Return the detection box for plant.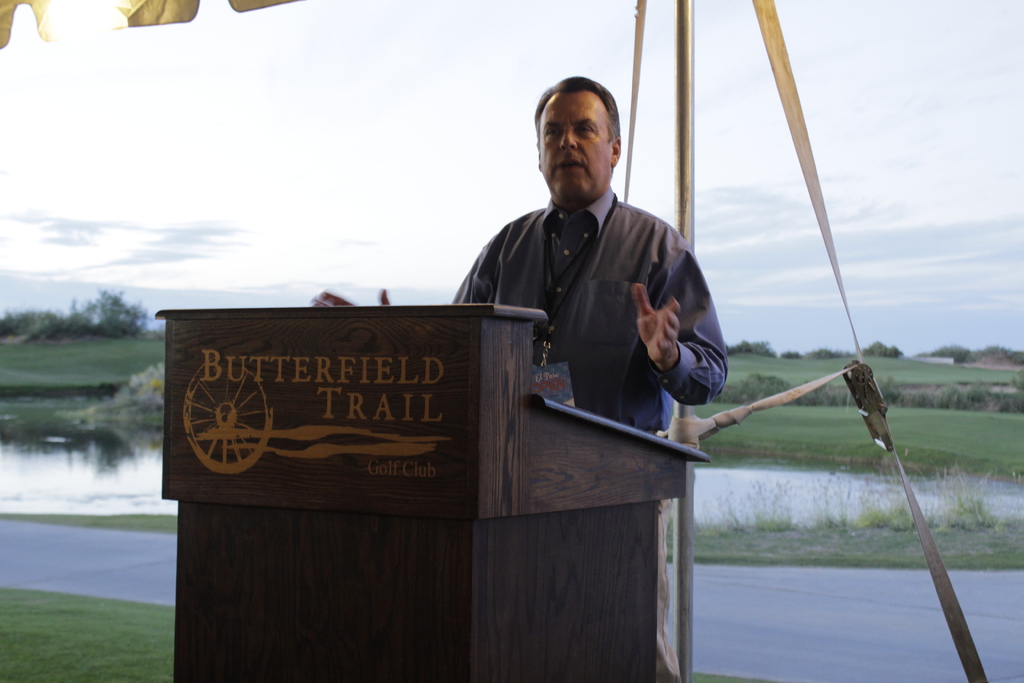
666 513 684 563.
